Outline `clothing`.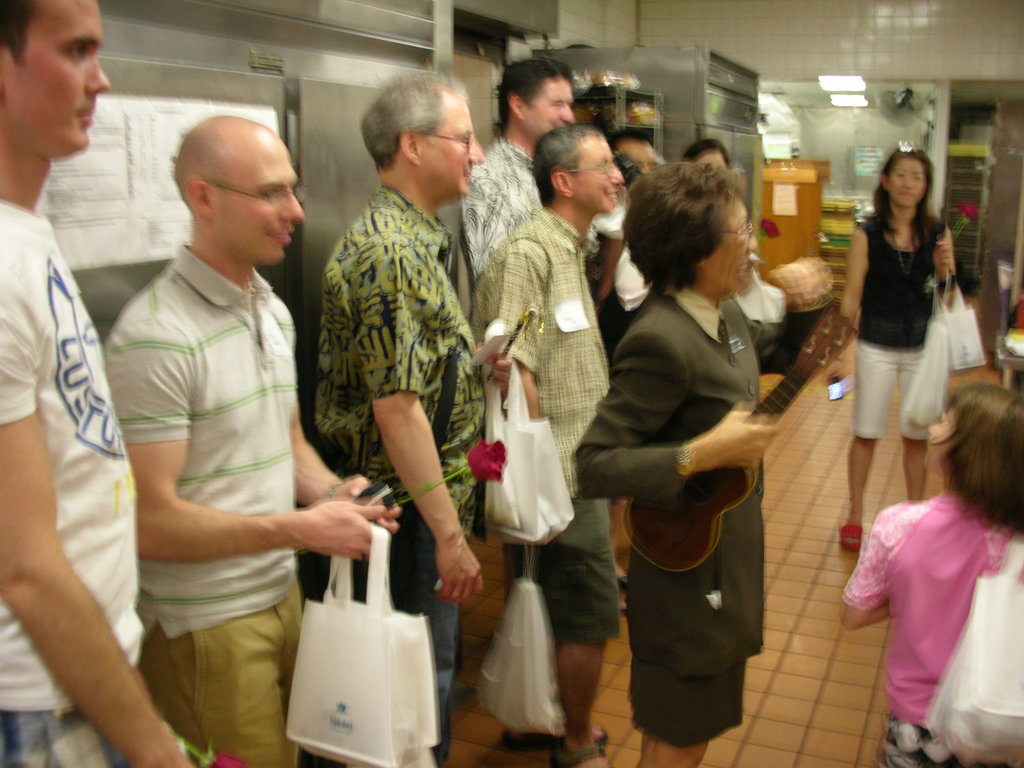
Outline: (473,196,627,653).
